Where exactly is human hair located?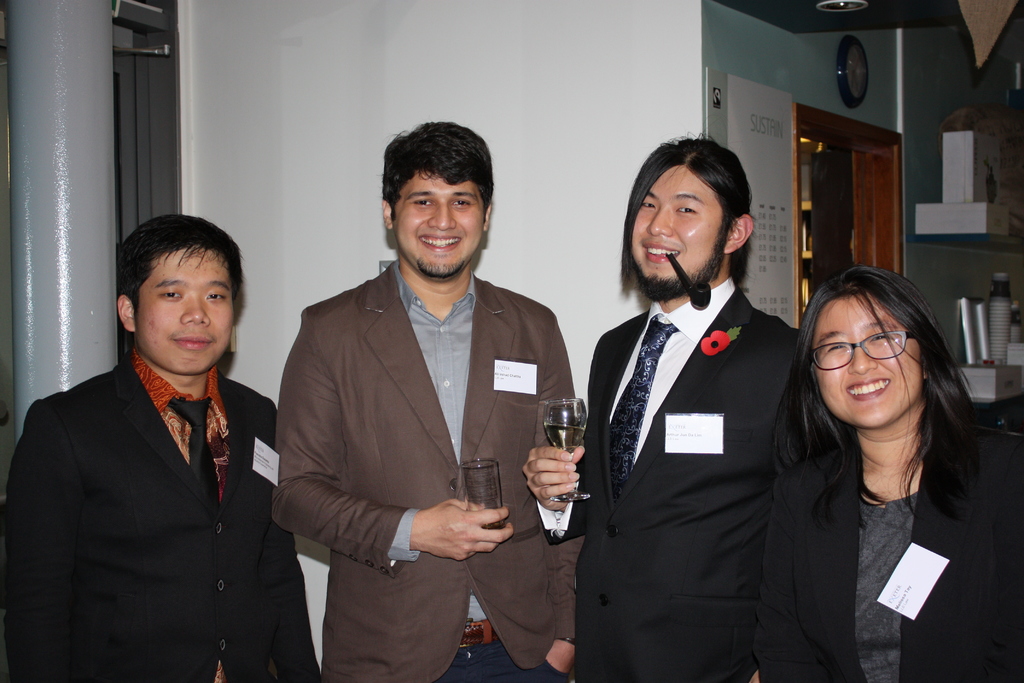
Its bounding box is region(774, 256, 964, 564).
